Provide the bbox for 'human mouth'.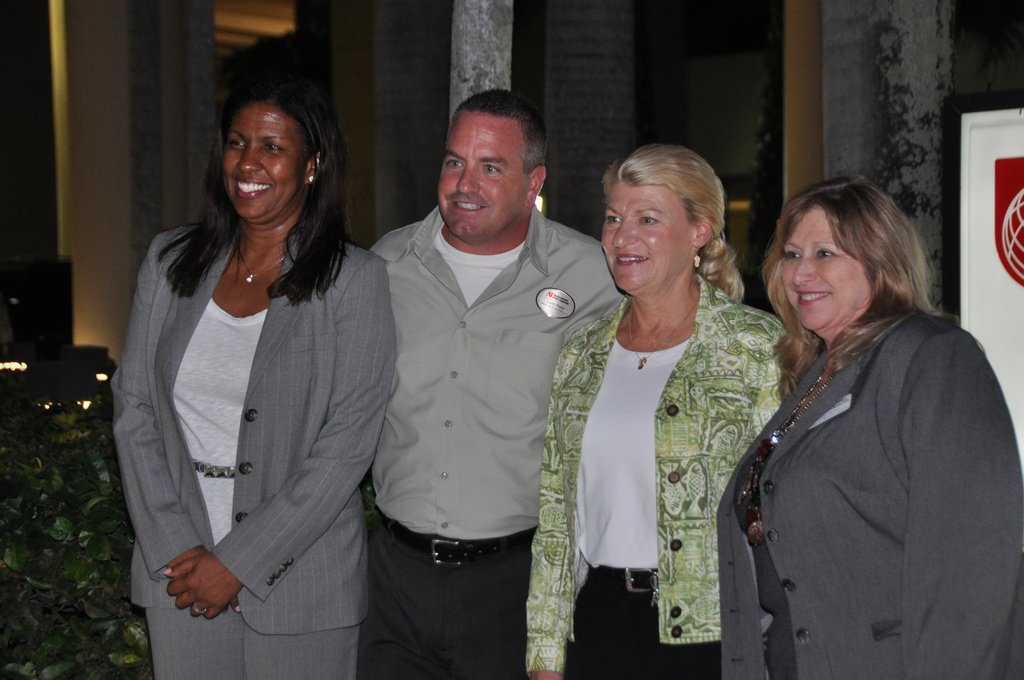
(234, 178, 274, 198).
